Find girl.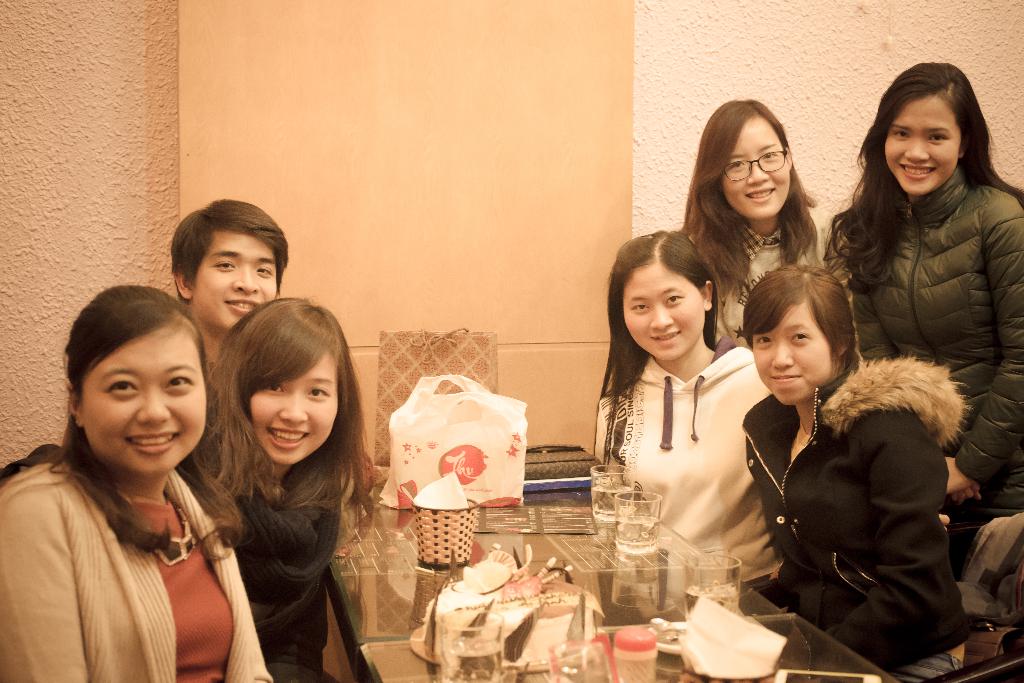
0 277 269 682.
